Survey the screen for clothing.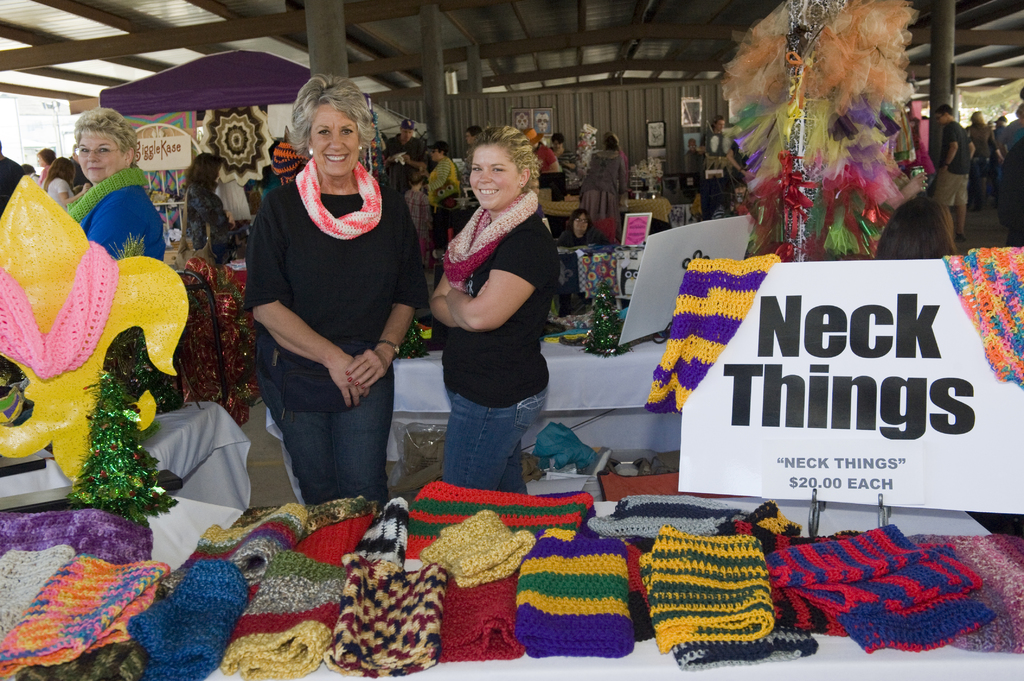
Survey found: box(55, 179, 65, 202).
